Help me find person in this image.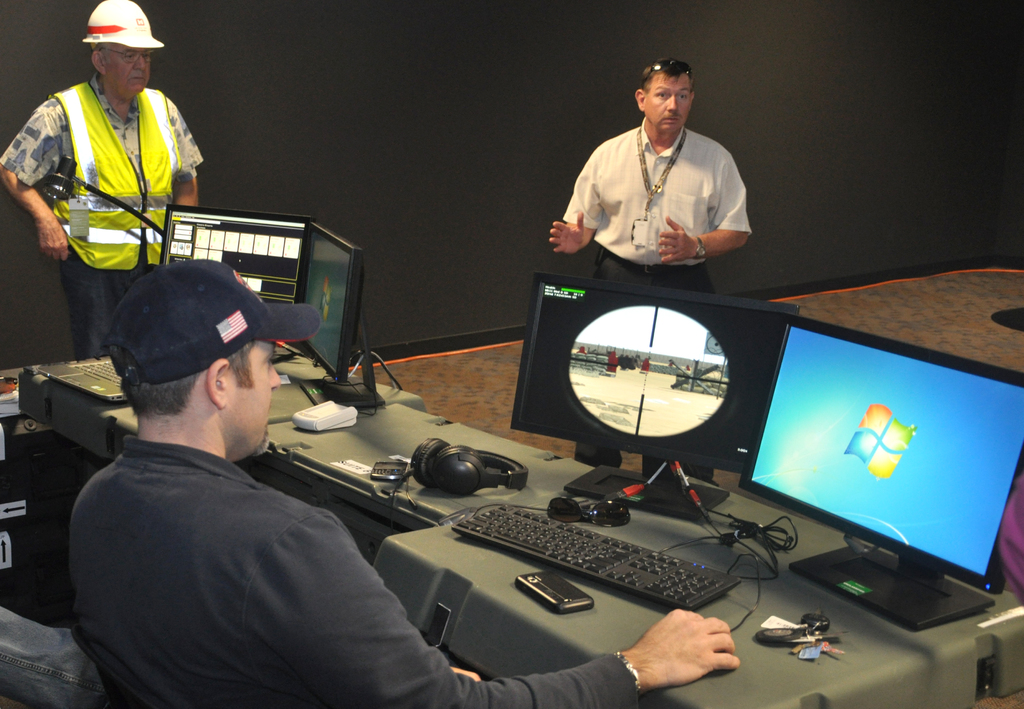
Found it: <bbox>541, 49, 755, 282</bbox>.
